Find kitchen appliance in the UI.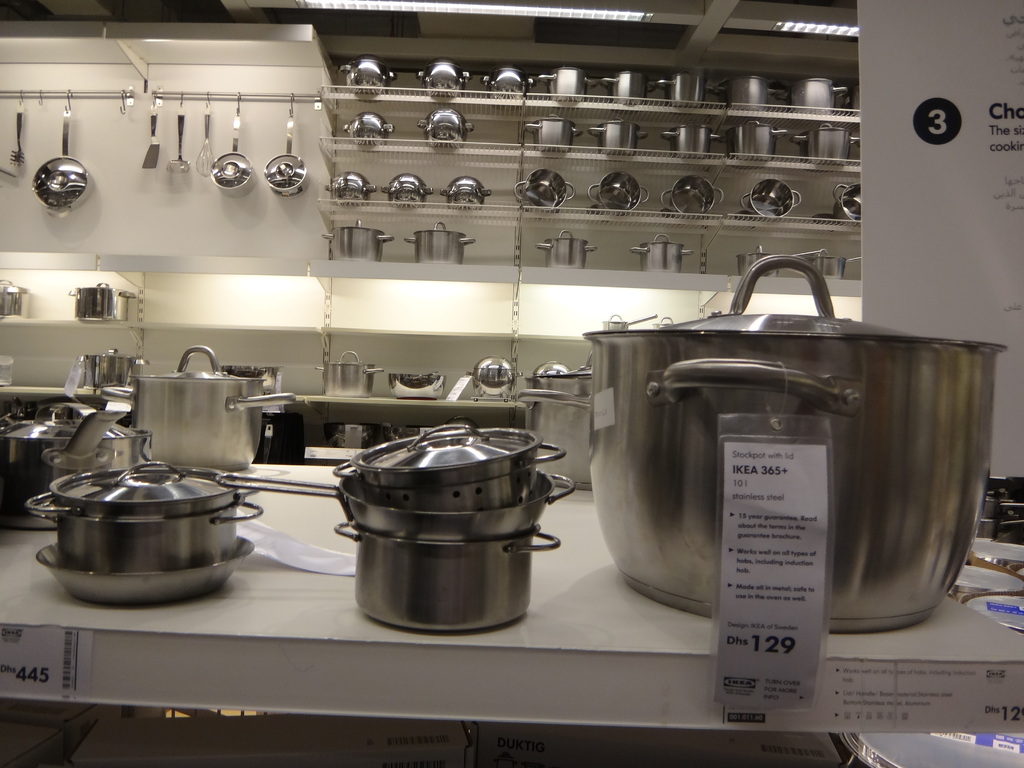
UI element at <box>23,463,265,569</box>.
